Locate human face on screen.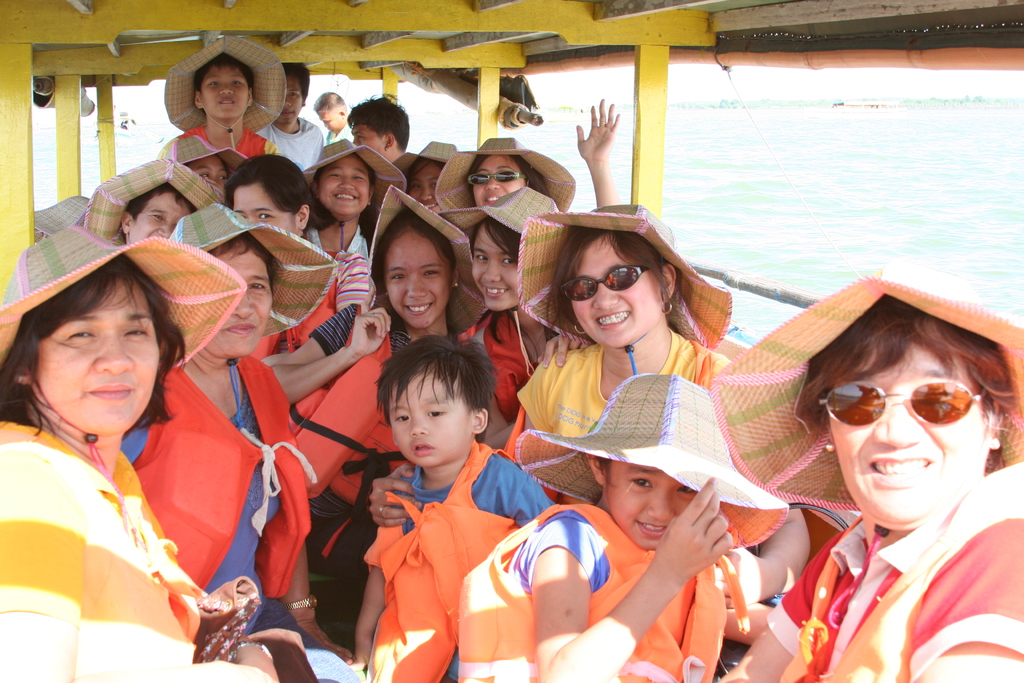
On screen at (x1=463, y1=154, x2=531, y2=214).
